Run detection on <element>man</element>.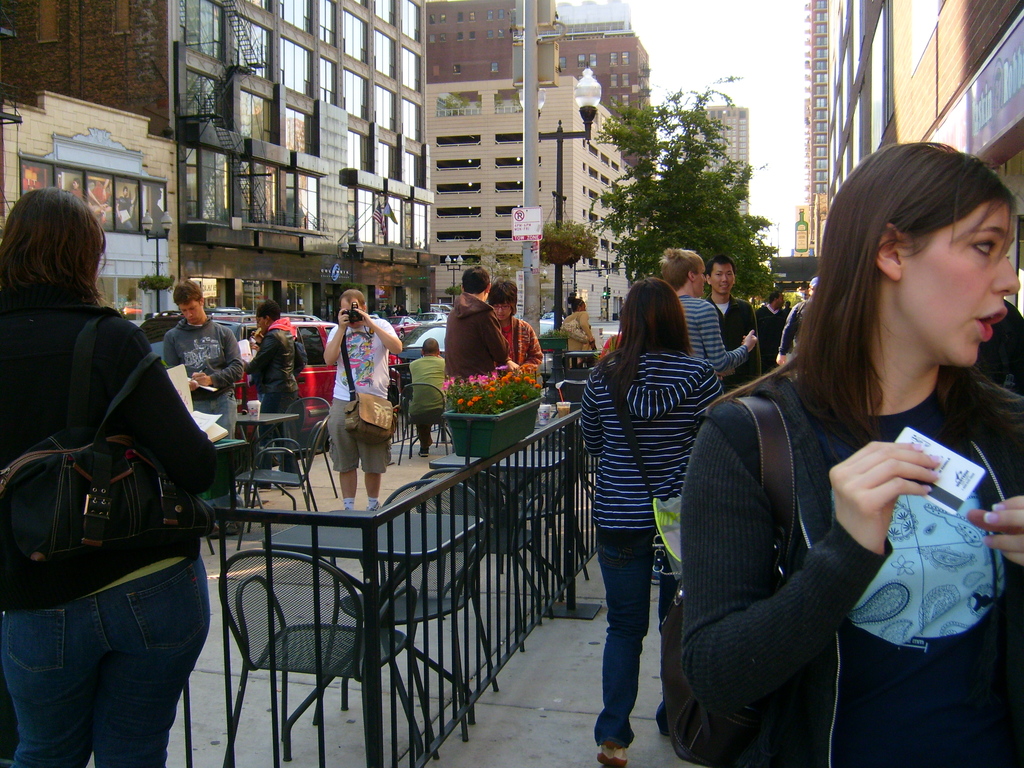
Result: detection(660, 245, 762, 373).
